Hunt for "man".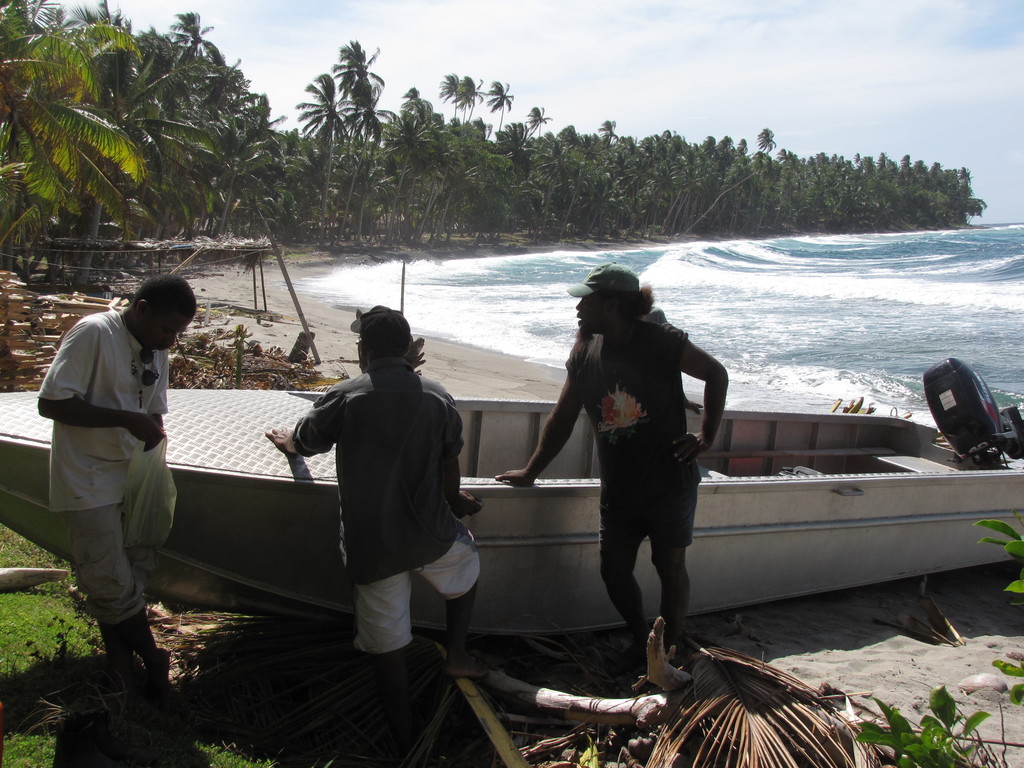
Hunted down at select_region(493, 261, 727, 680).
